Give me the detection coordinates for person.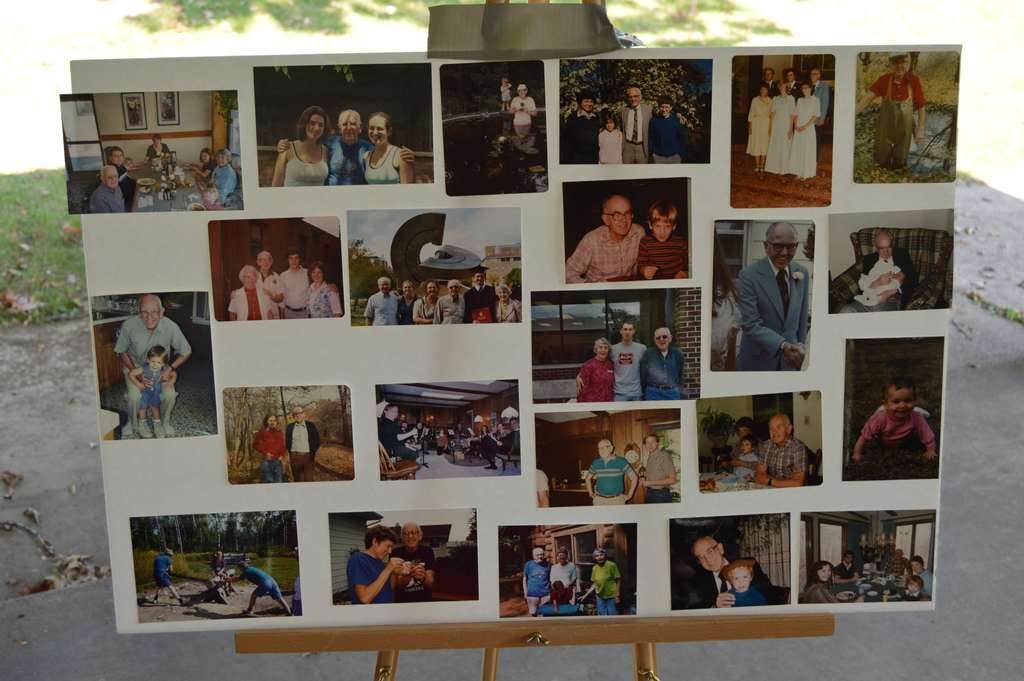
(518, 544, 556, 616).
